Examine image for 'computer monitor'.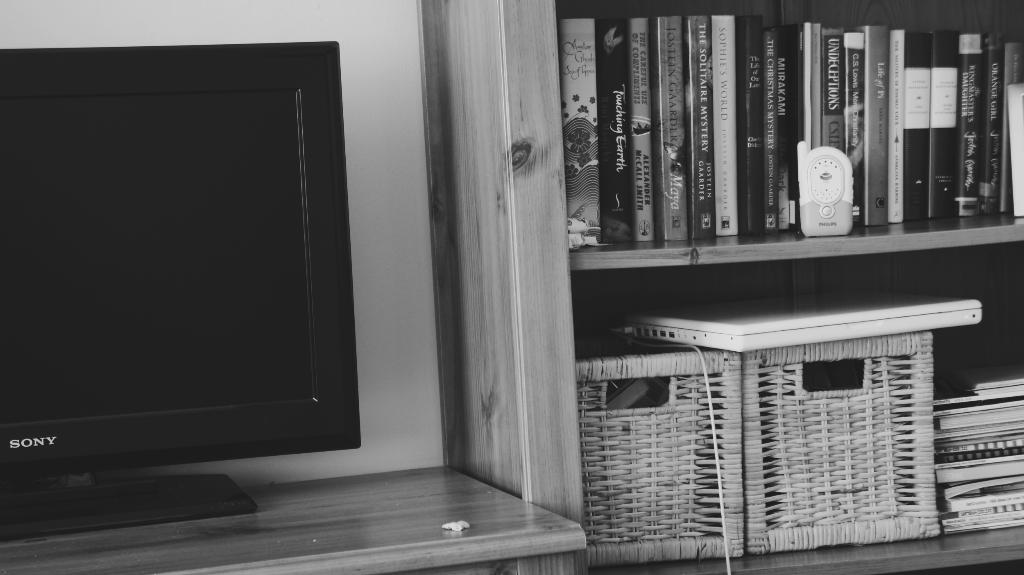
Examination result: <box>1,28,371,499</box>.
